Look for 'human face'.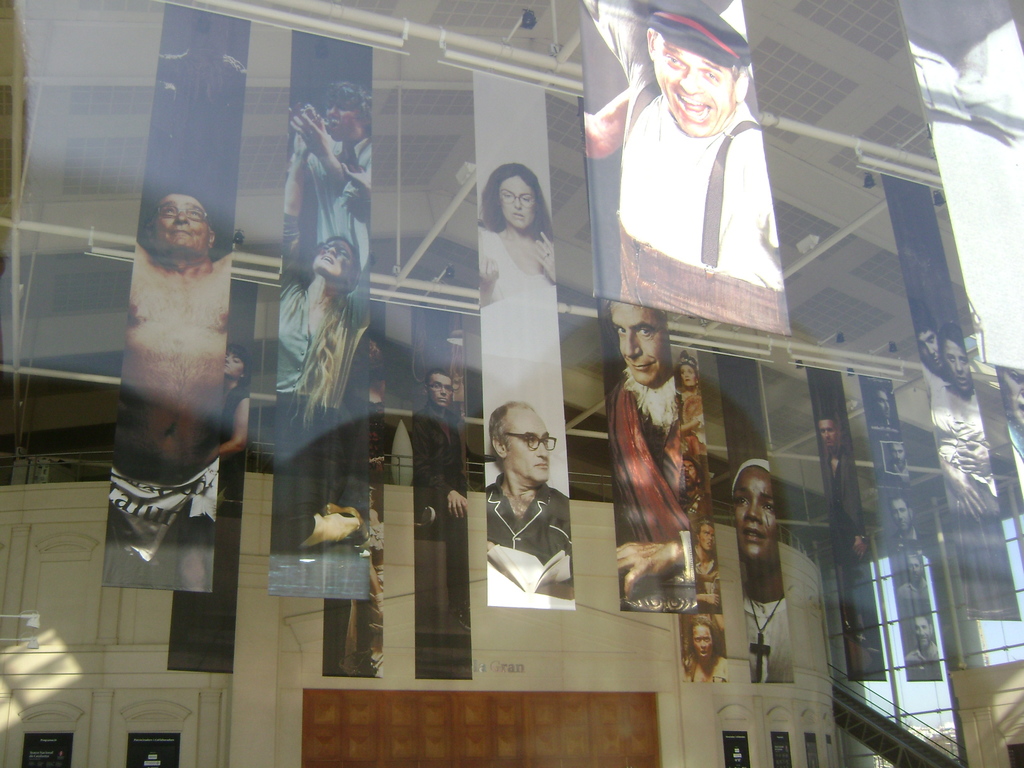
Found: 822,417,840,445.
